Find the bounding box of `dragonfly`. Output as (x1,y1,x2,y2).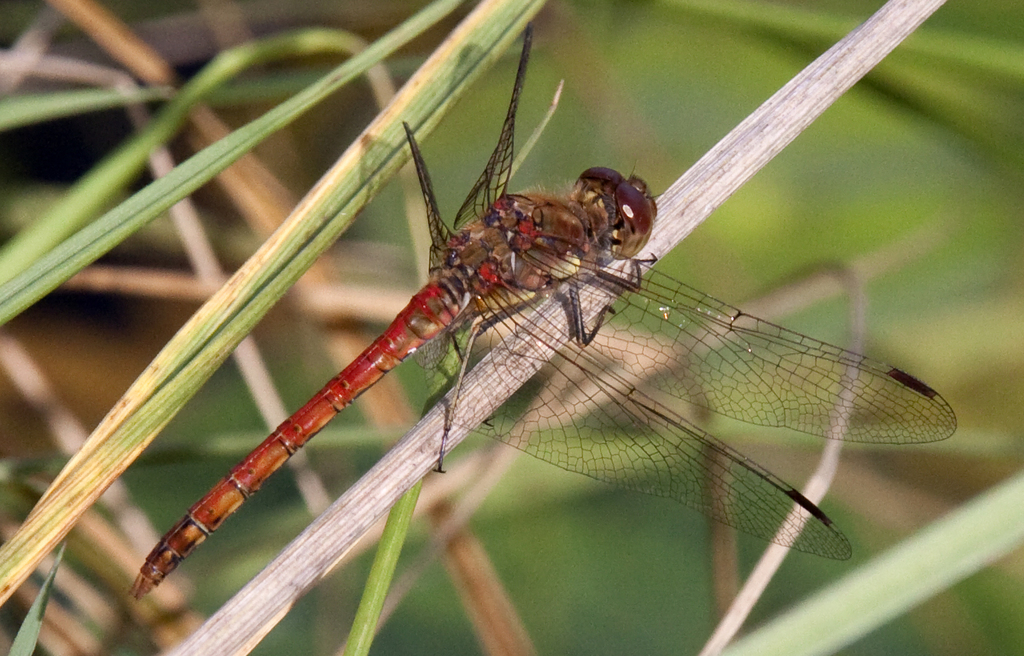
(129,27,959,601).
